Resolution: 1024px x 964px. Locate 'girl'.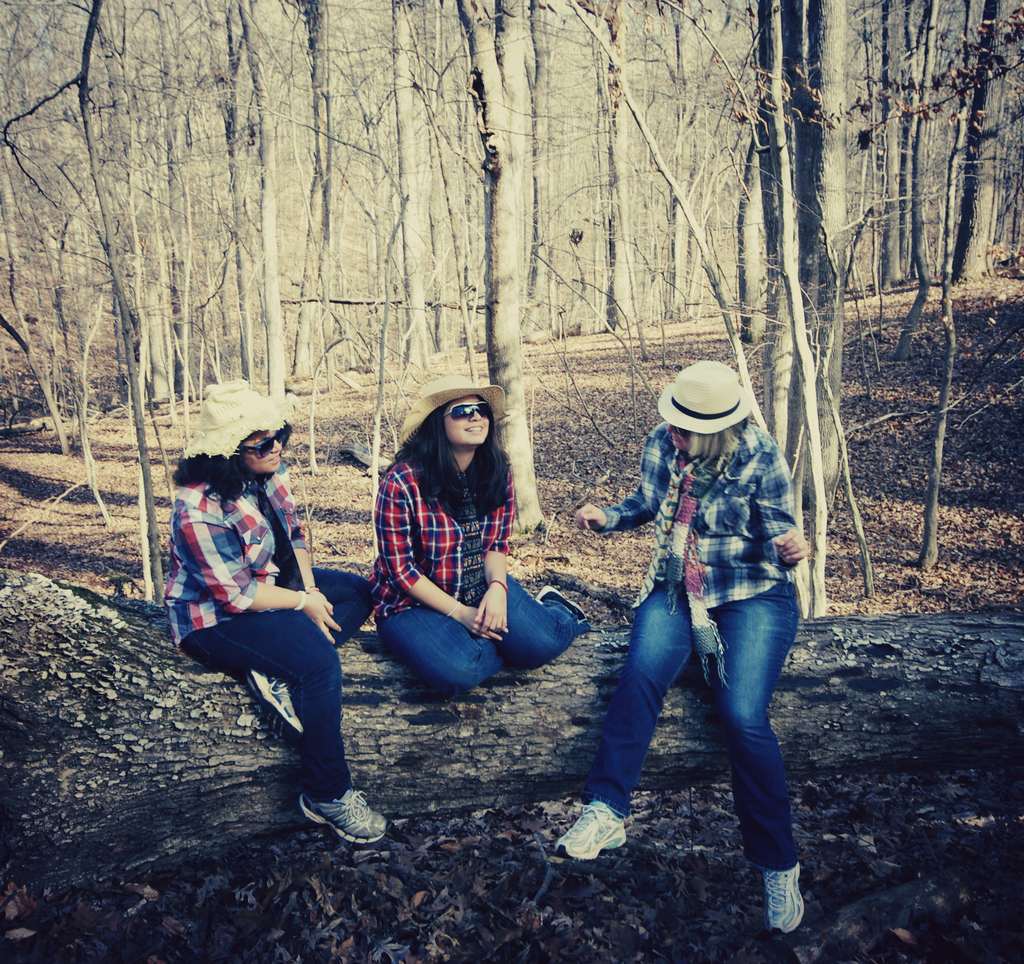
(left=371, top=376, right=593, bottom=690).
